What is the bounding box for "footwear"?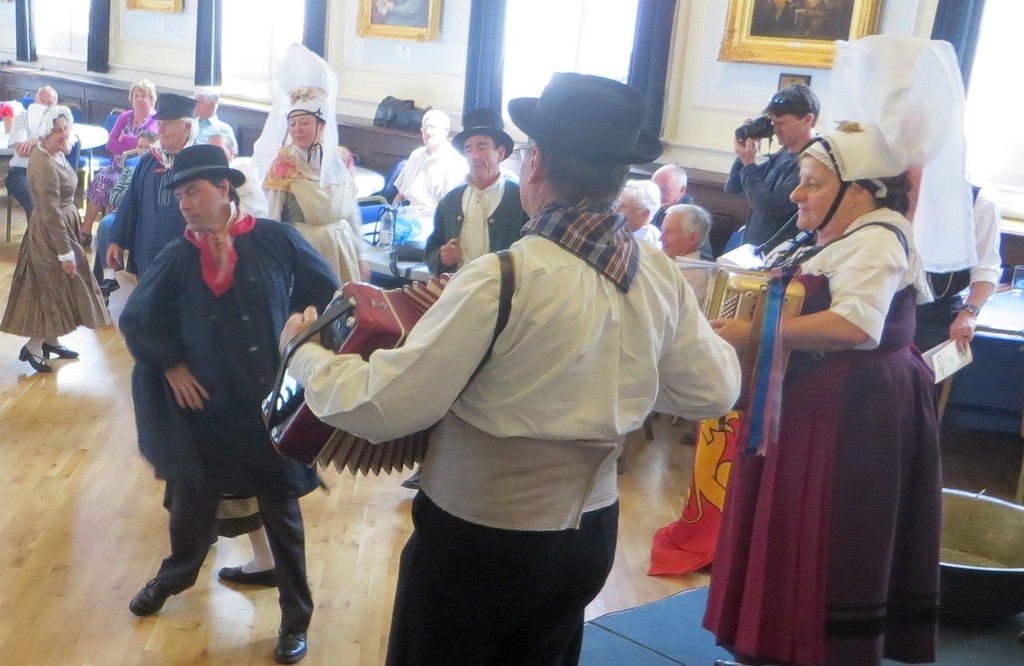
17:345:53:373.
